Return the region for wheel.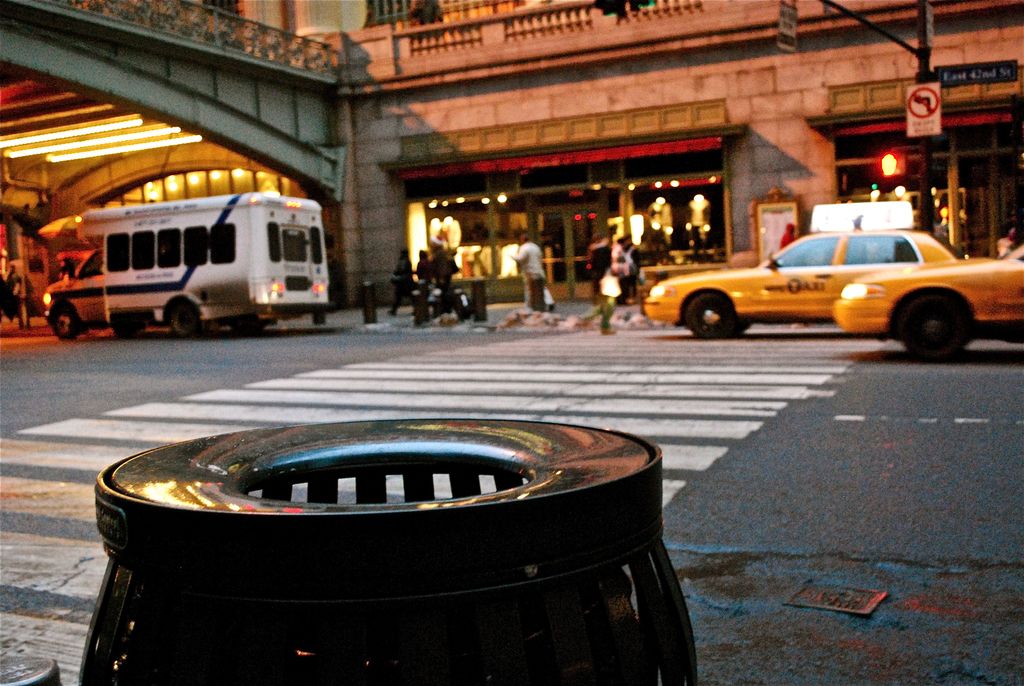
crop(905, 290, 982, 354).
